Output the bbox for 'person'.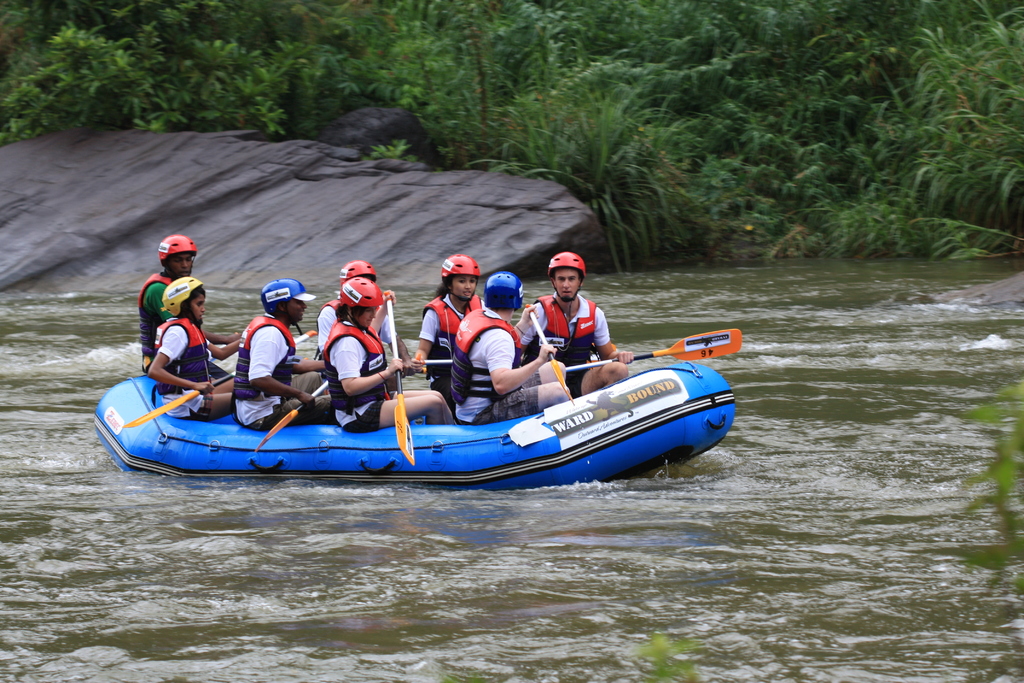
319:256:415:374.
